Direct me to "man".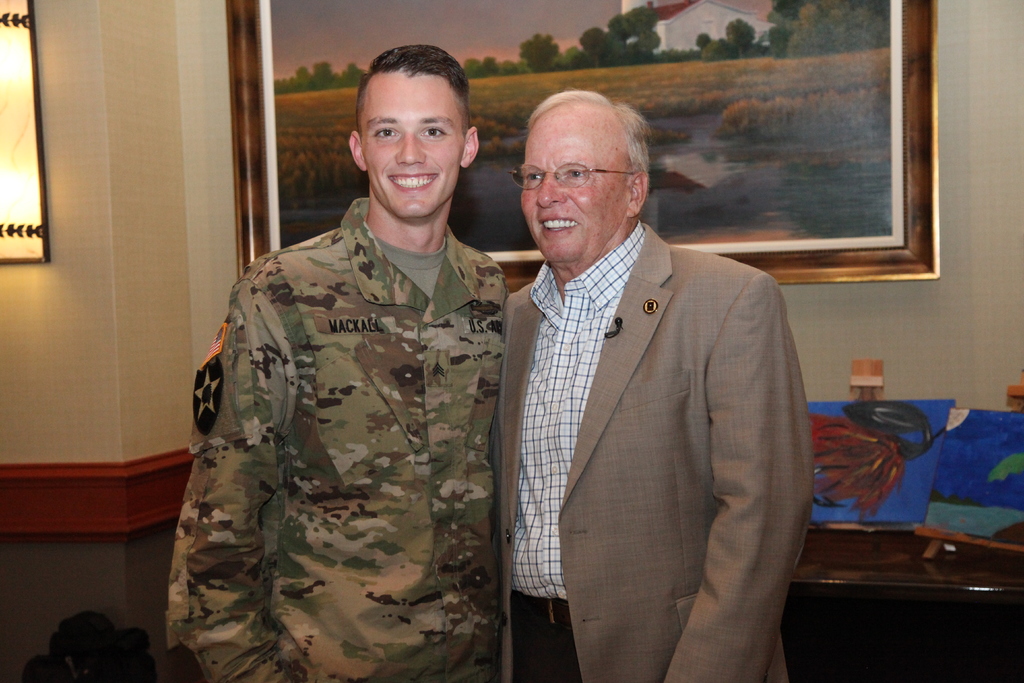
Direction: 168 36 512 682.
